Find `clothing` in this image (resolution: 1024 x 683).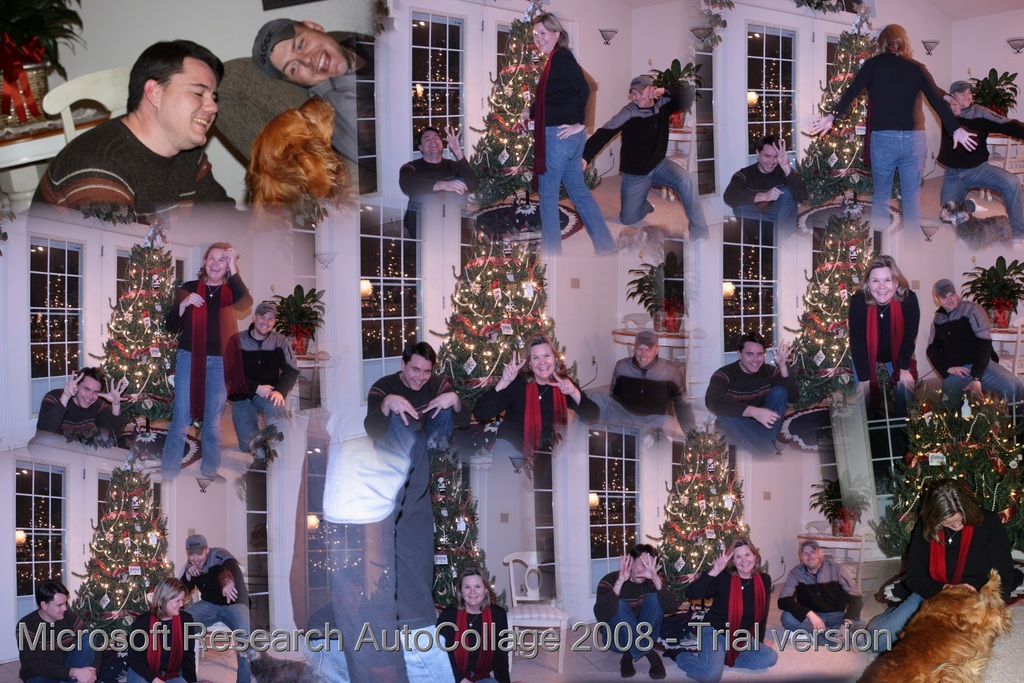
<region>26, 388, 118, 460</region>.
